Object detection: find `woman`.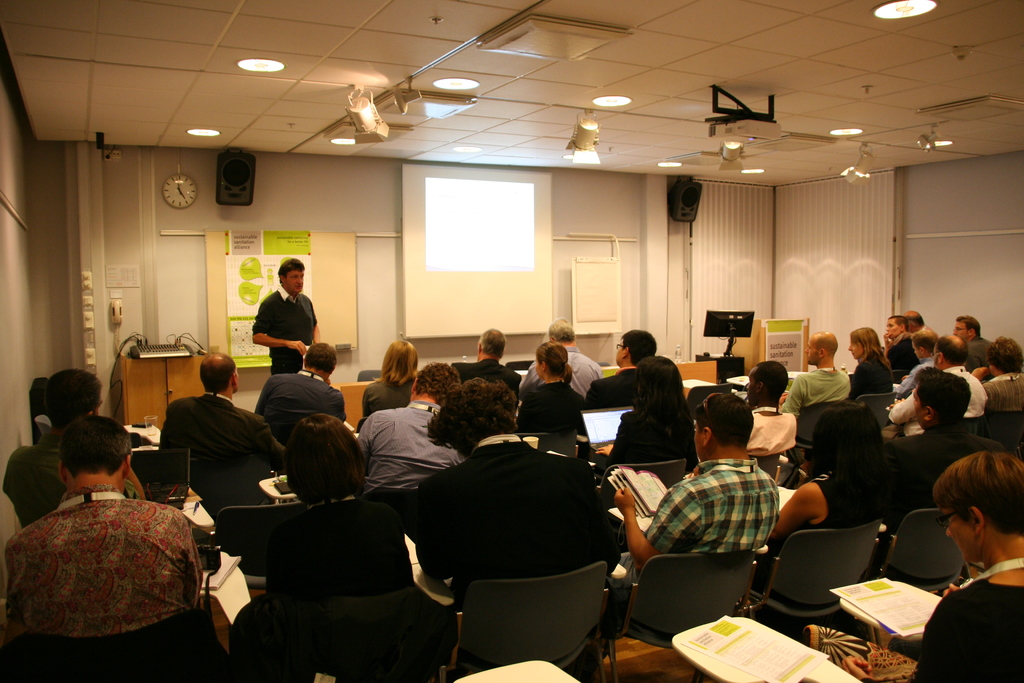
rect(847, 325, 890, 399).
